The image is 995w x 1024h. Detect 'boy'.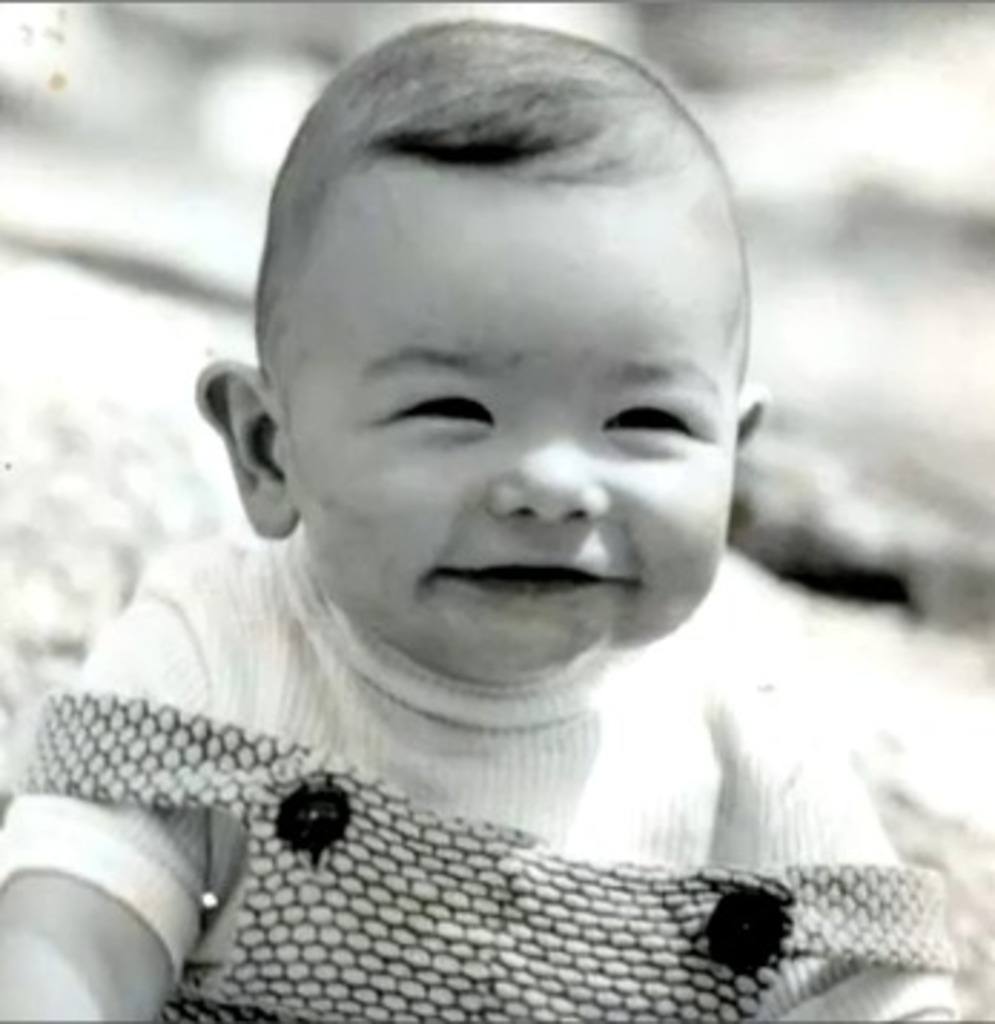
Detection: select_region(20, 20, 923, 1010).
